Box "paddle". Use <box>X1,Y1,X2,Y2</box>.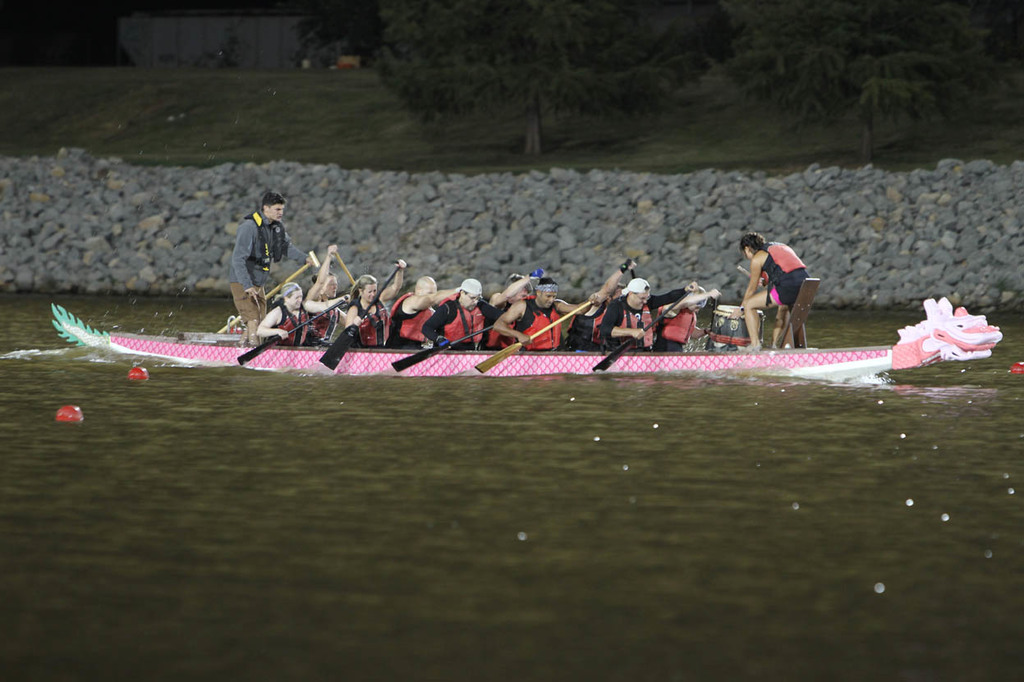
<box>468,296,593,376</box>.
